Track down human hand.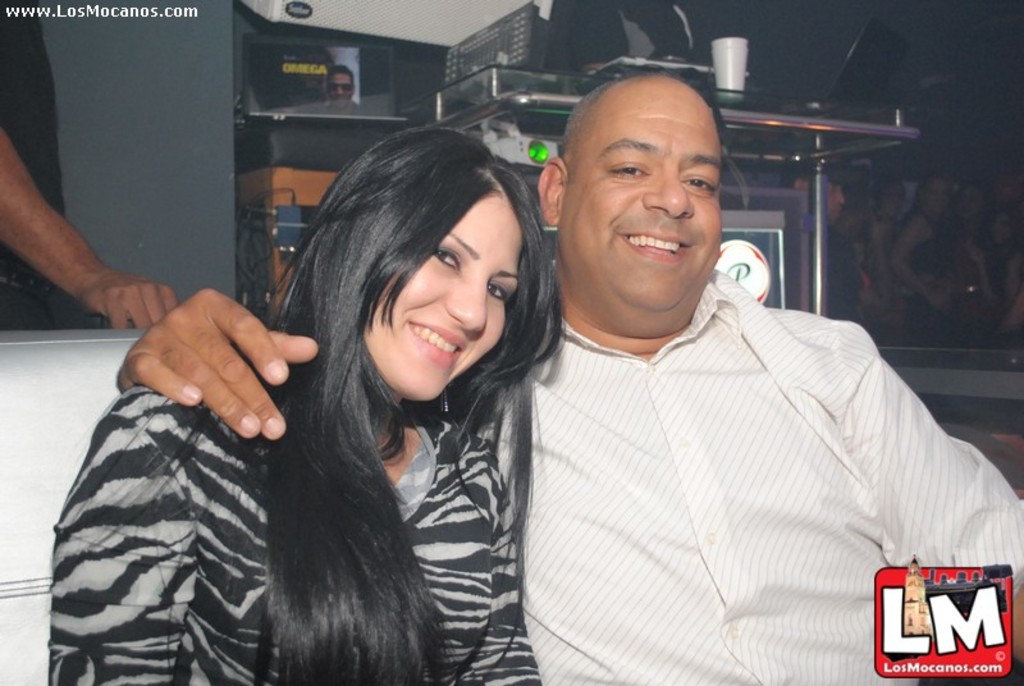
Tracked to (left=79, top=267, right=182, bottom=330).
